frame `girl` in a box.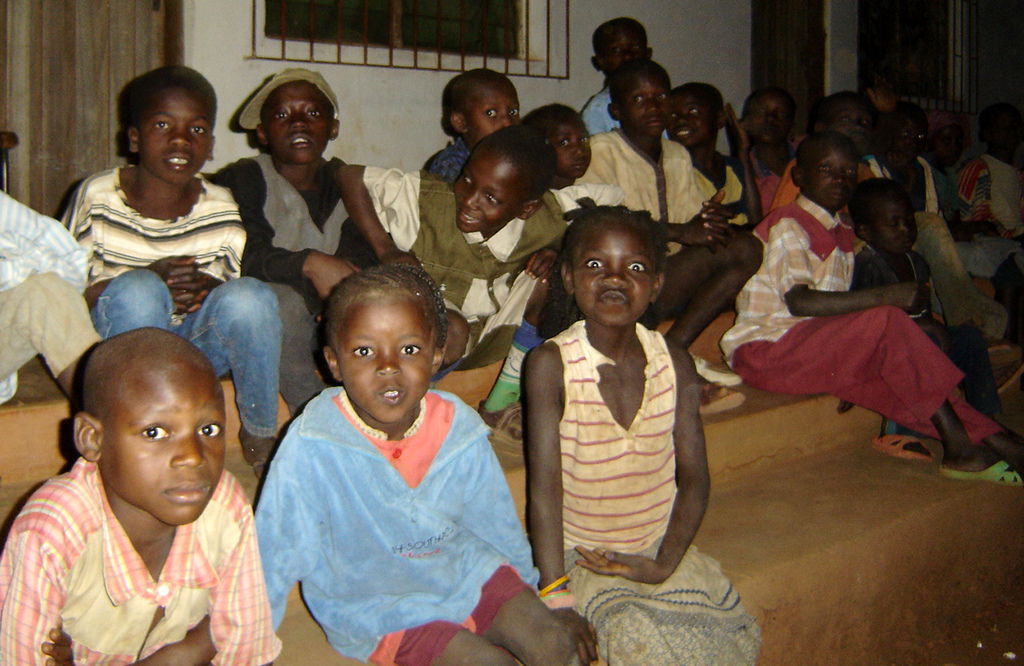
<bbox>522, 102, 662, 339</bbox>.
